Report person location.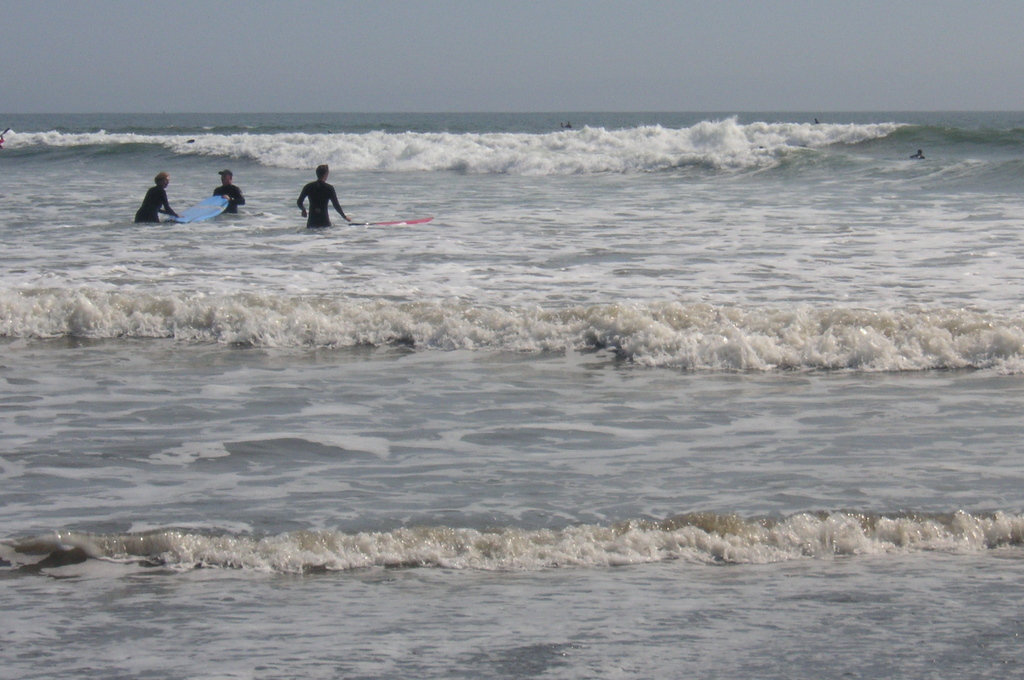
Report: 298/163/353/227.
